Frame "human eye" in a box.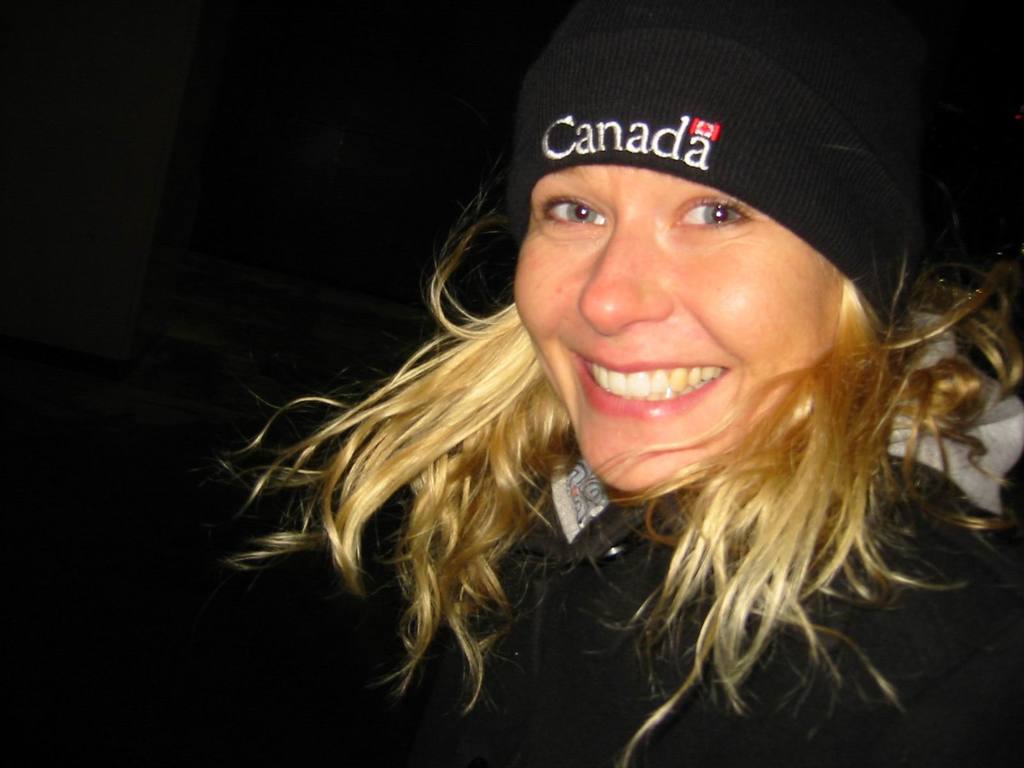
(531,183,611,234).
